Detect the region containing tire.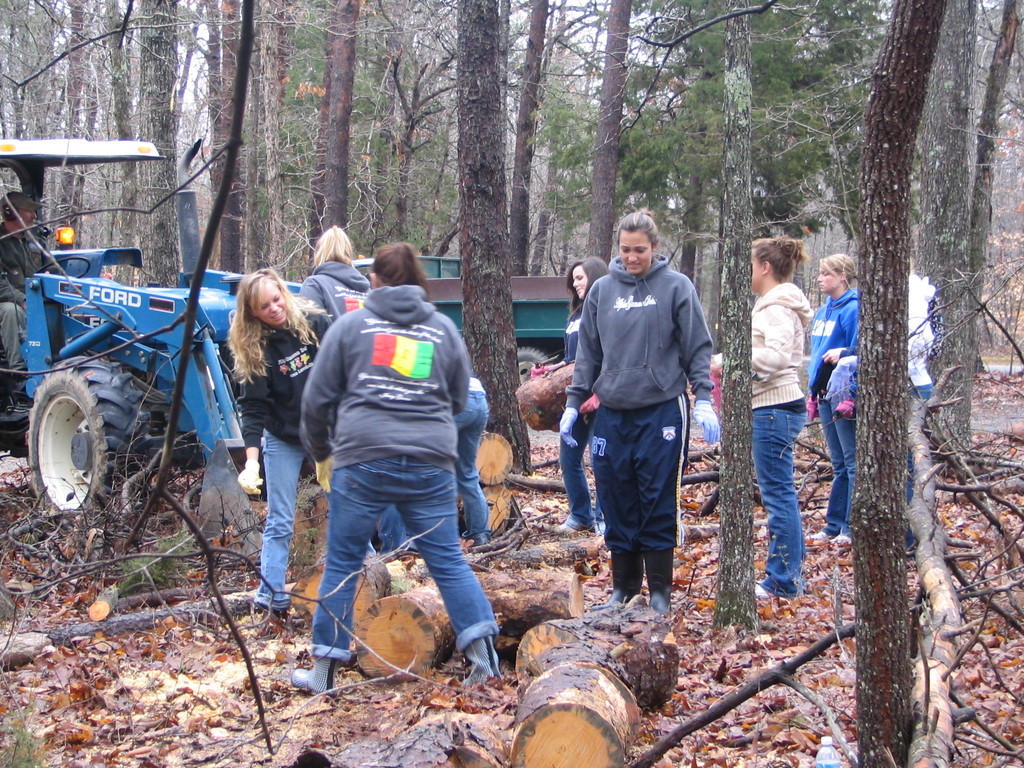
[x1=516, y1=345, x2=551, y2=387].
